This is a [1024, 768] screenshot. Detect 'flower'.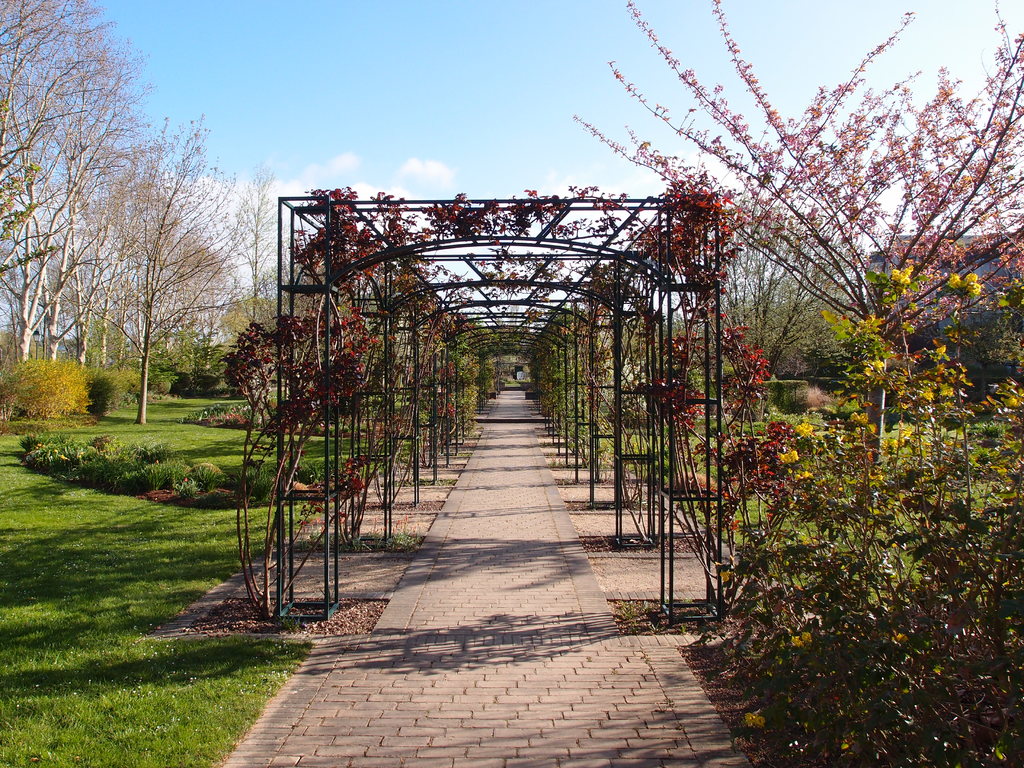
(left=851, top=408, right=868, bottom=427).
